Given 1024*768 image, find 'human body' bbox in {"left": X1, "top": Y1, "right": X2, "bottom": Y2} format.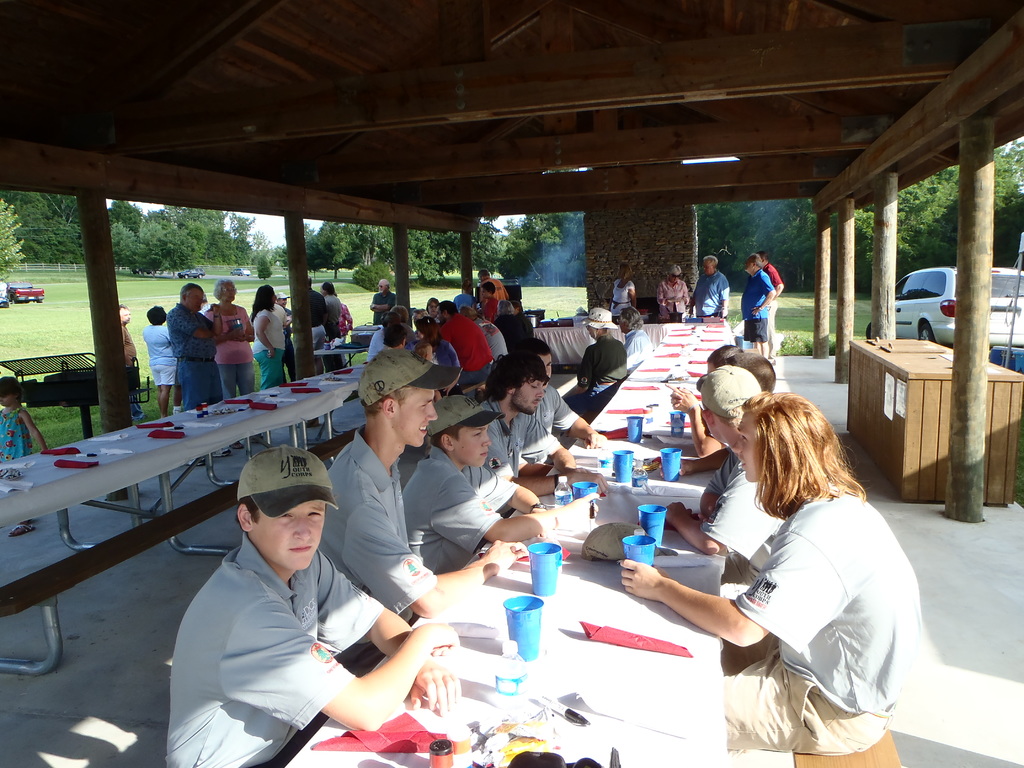
{"left": 118, "top": 303, "right": 138, "bottom": 408}.
